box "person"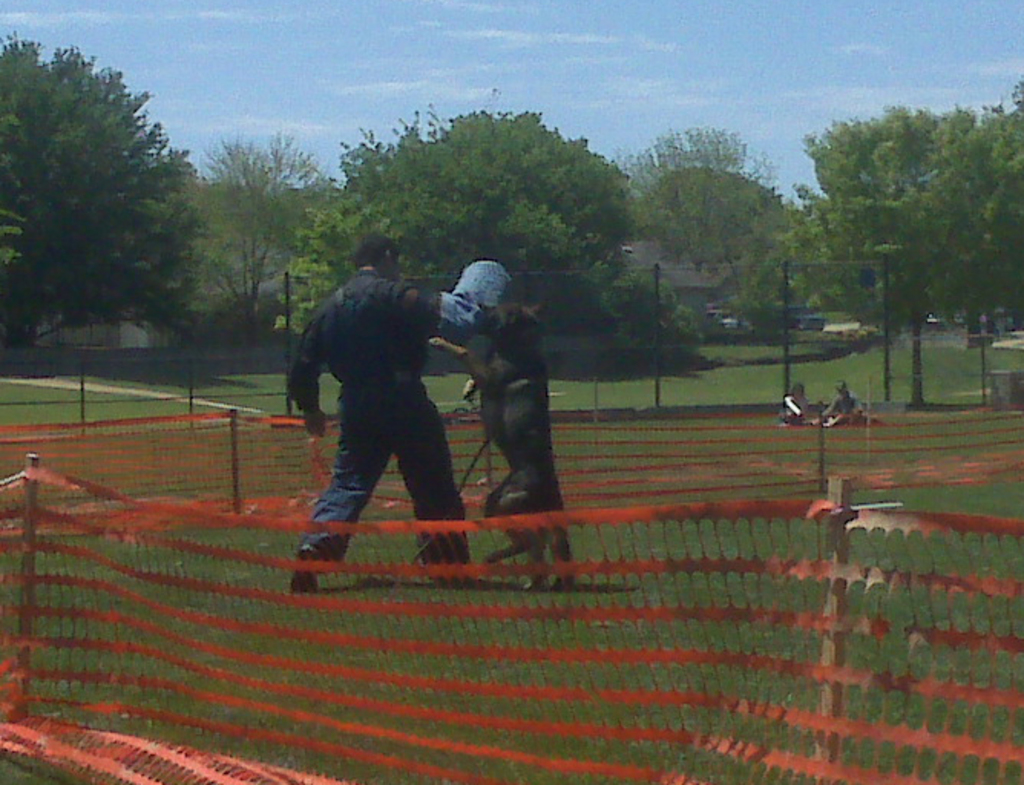
<bbox>785, 388, 805, 431</bbox>
